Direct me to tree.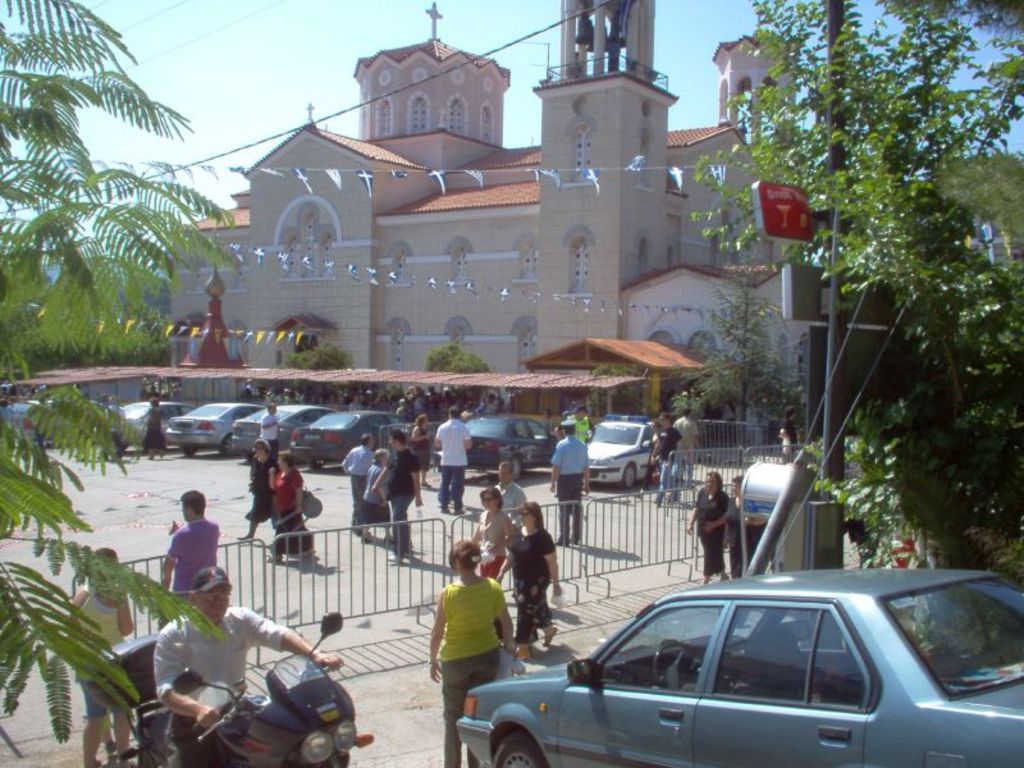
Direction: 283 343 355 406.
